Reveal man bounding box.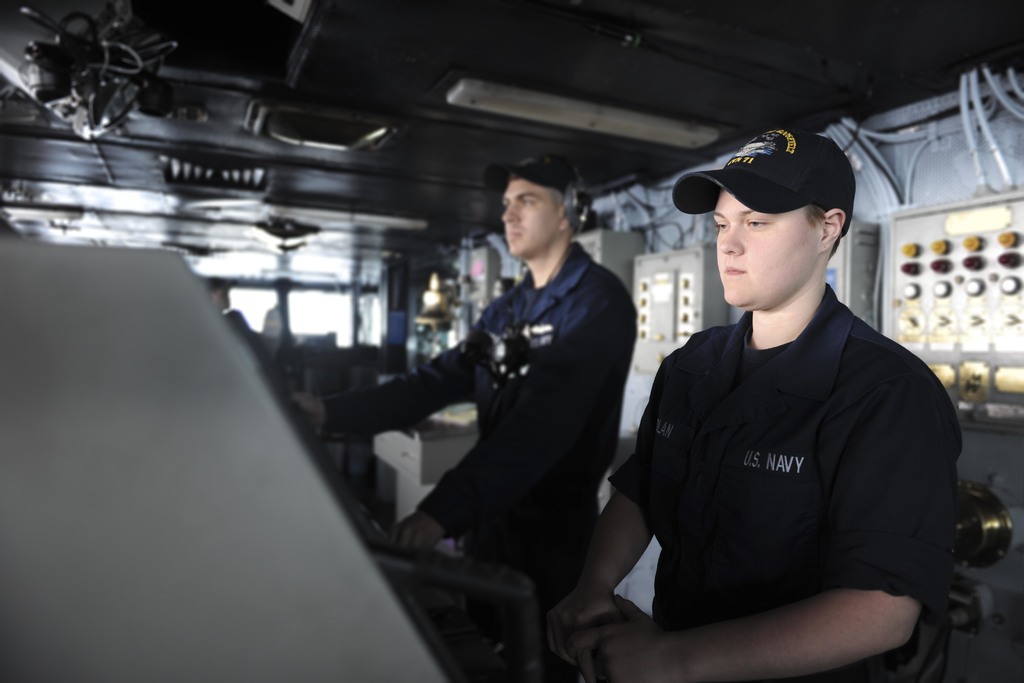
Revealed: (284, 153, 644, 626).
